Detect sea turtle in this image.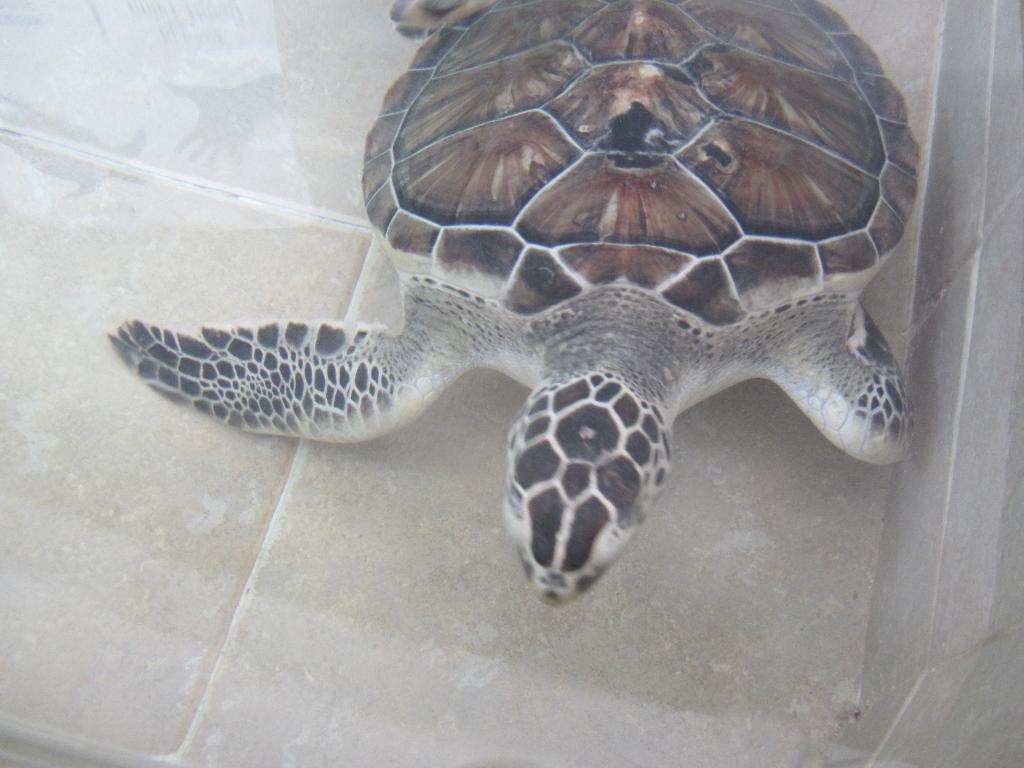
Detection: 111:0:920:597.
